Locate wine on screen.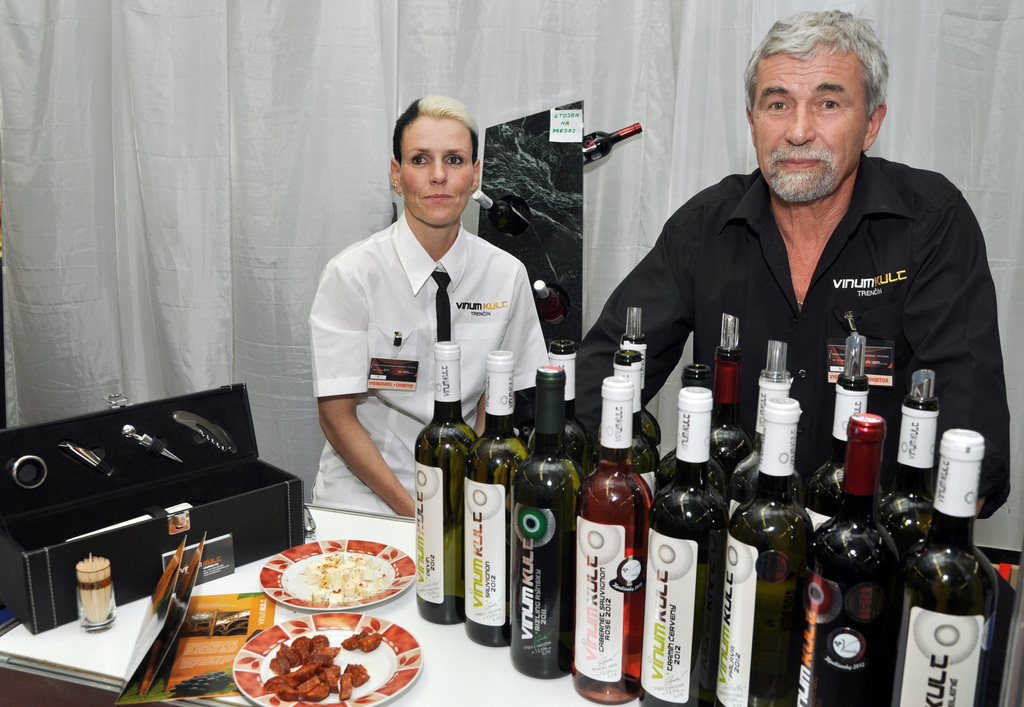
On screen at <bbox>807, 333, 886, 534</bbox>.
